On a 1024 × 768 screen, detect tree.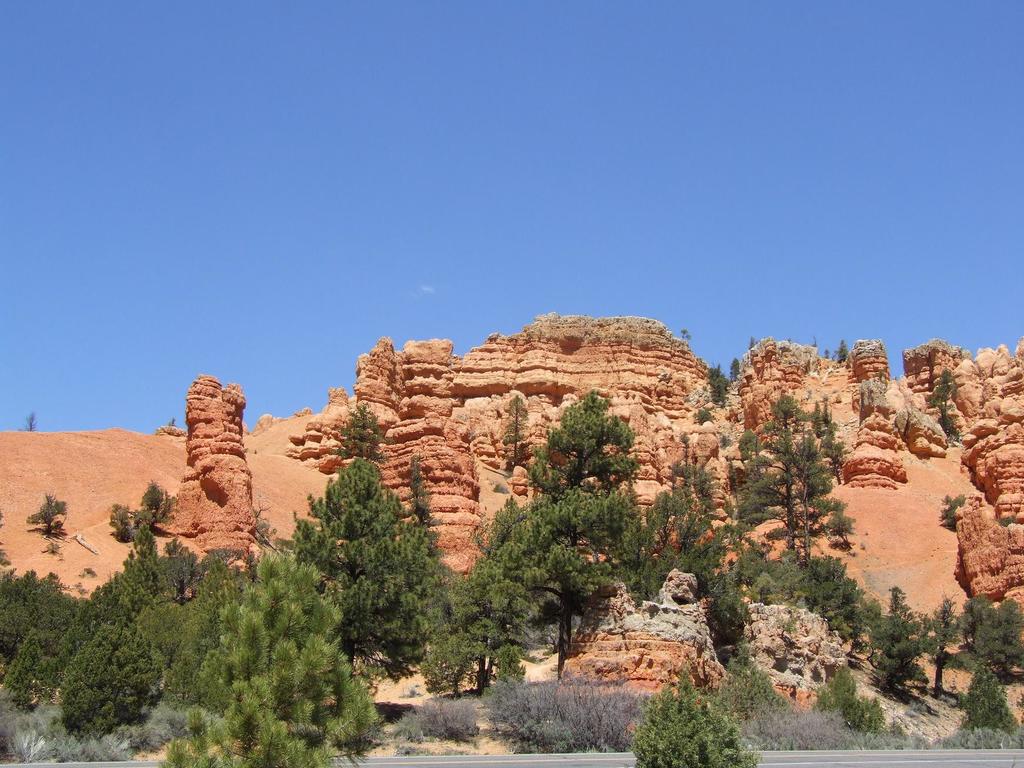
<region>499, 388, 646, 641</region>.
